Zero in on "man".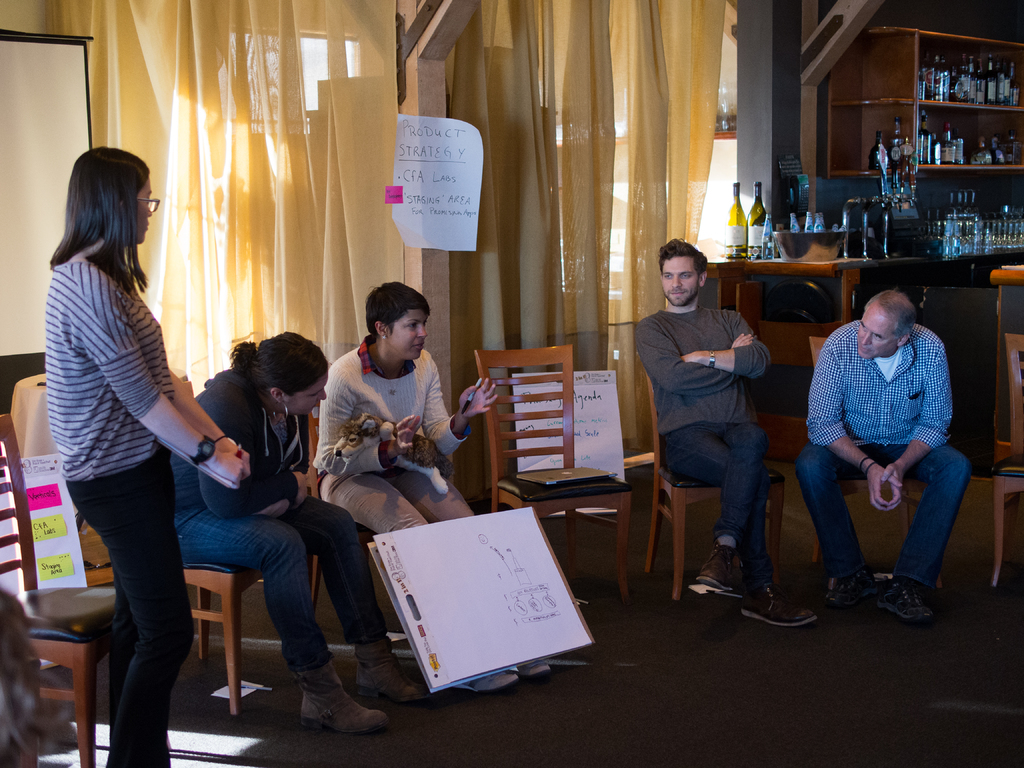
Zeroed in: [635, 239, 812, 630].
